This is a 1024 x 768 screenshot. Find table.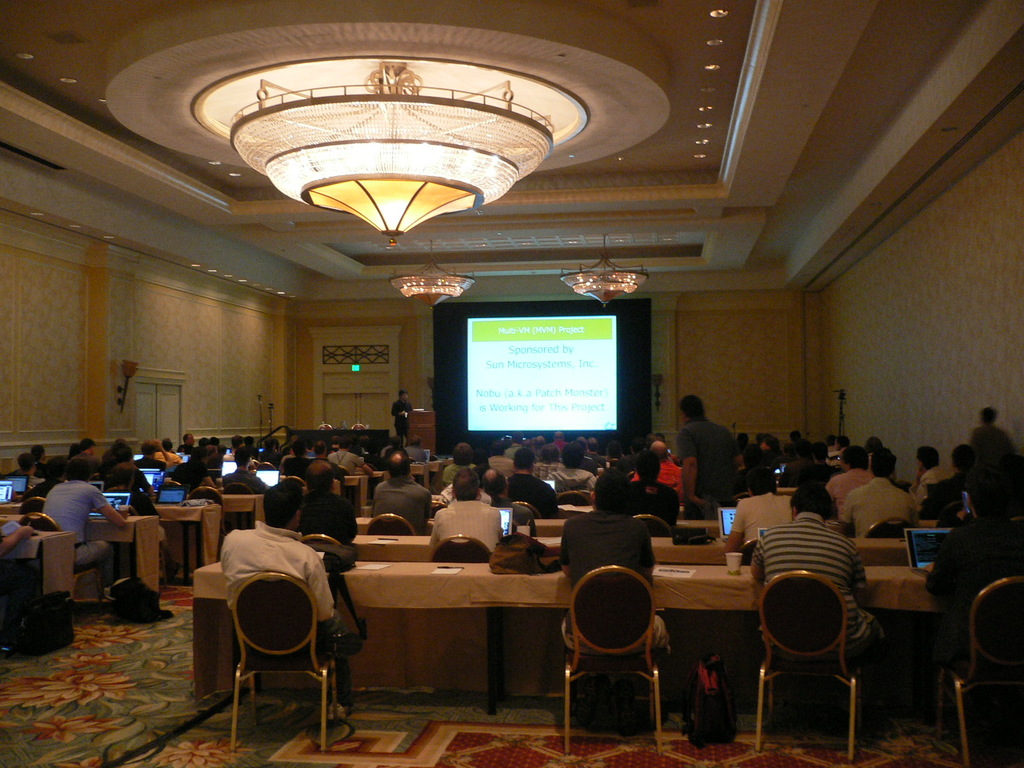
Bounding box: (6, 528, 82, 658).
